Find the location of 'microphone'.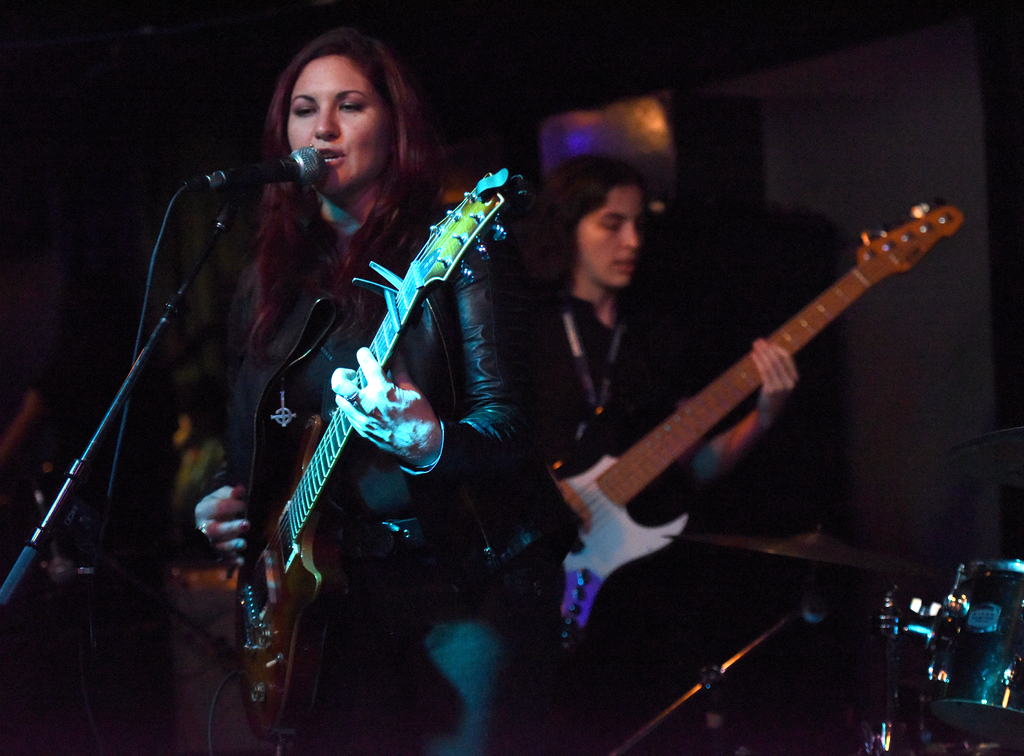
Location: [170,141,329,197].
